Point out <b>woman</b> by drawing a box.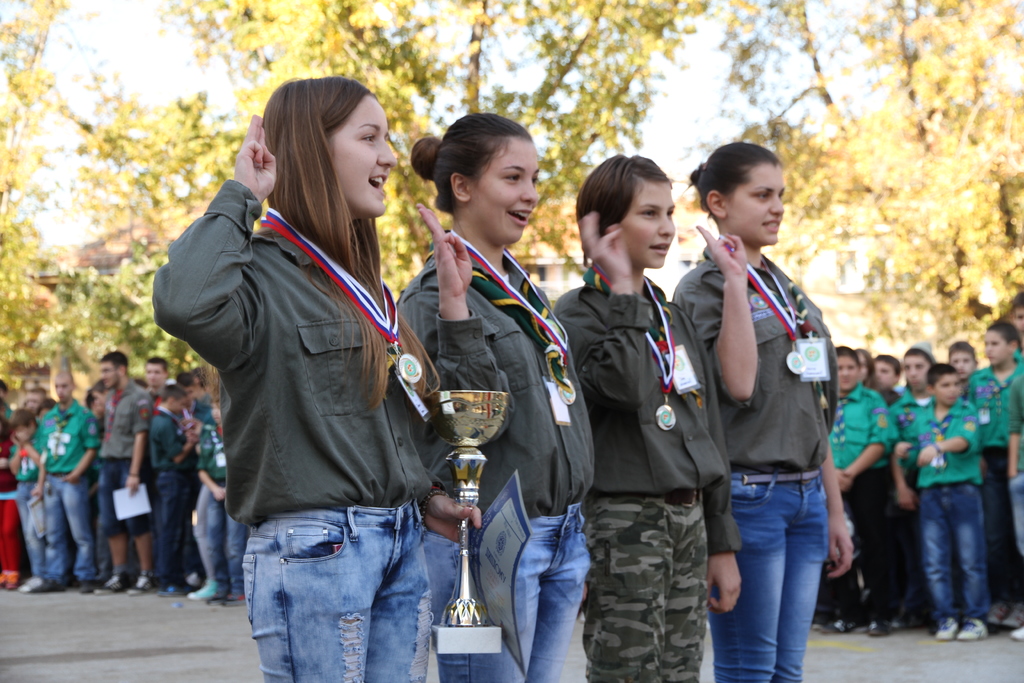
394 110 596 682.
